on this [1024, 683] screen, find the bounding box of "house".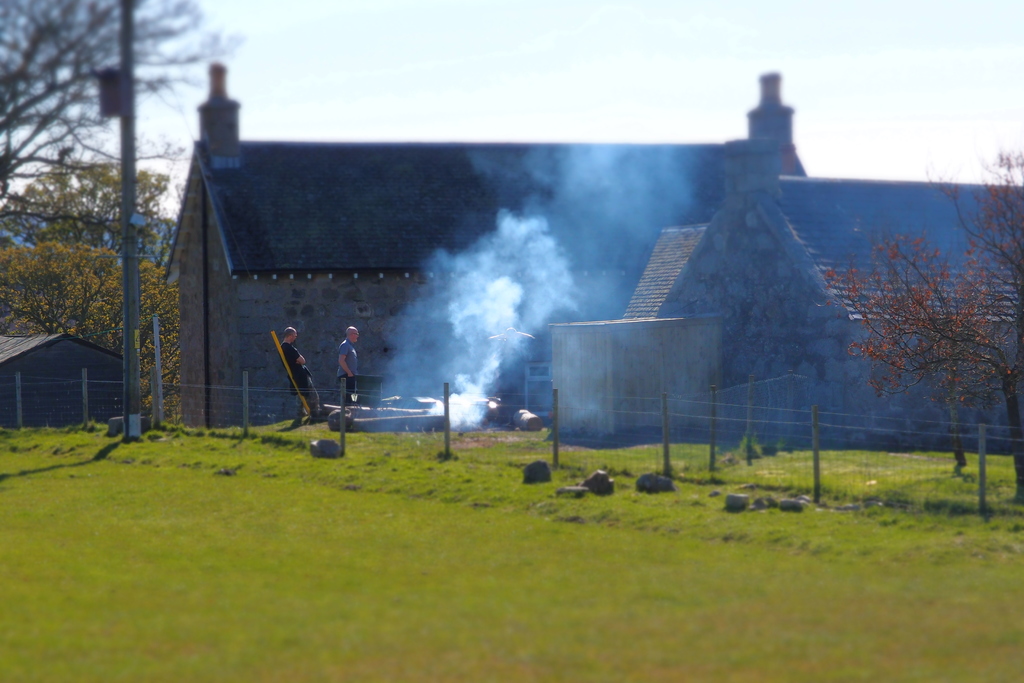
Bounding box: select_region(179, 59, 927, 500).
